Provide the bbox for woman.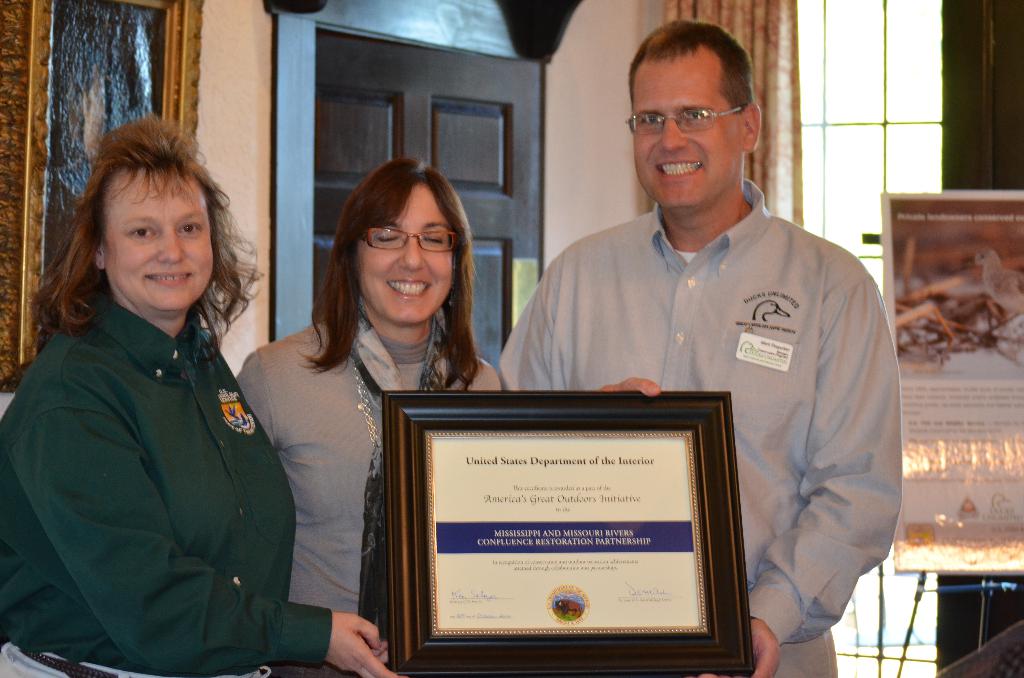
BBox(235, 160, 661, 677).
